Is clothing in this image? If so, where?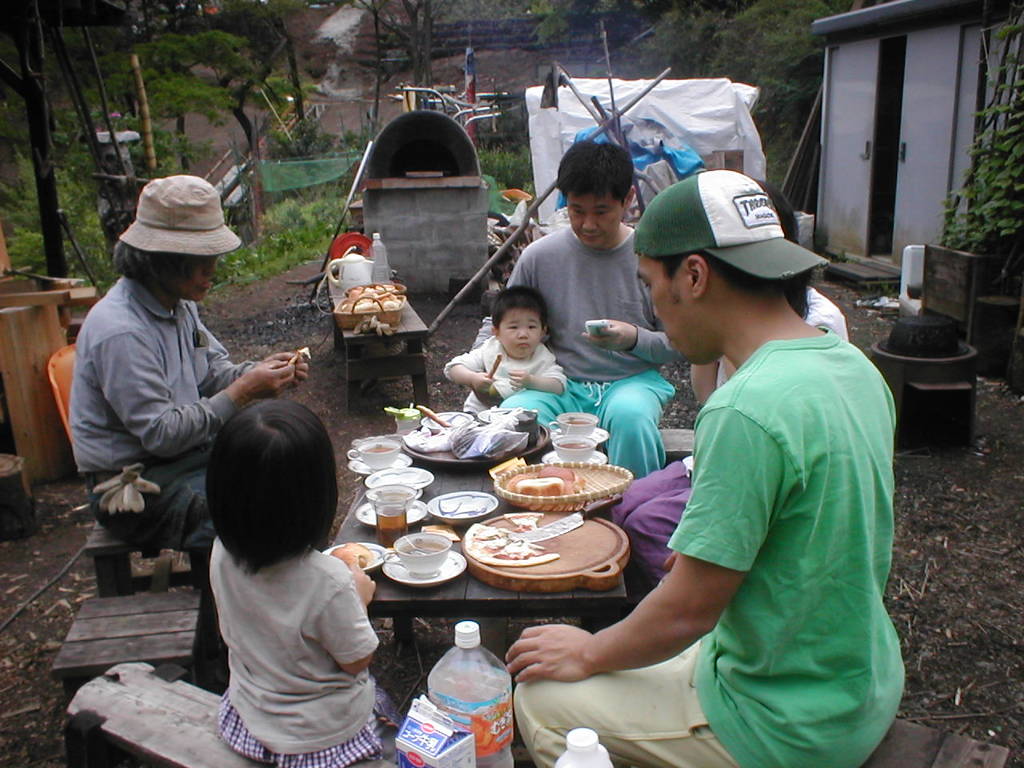
Yes, at (65,271,263,554).
